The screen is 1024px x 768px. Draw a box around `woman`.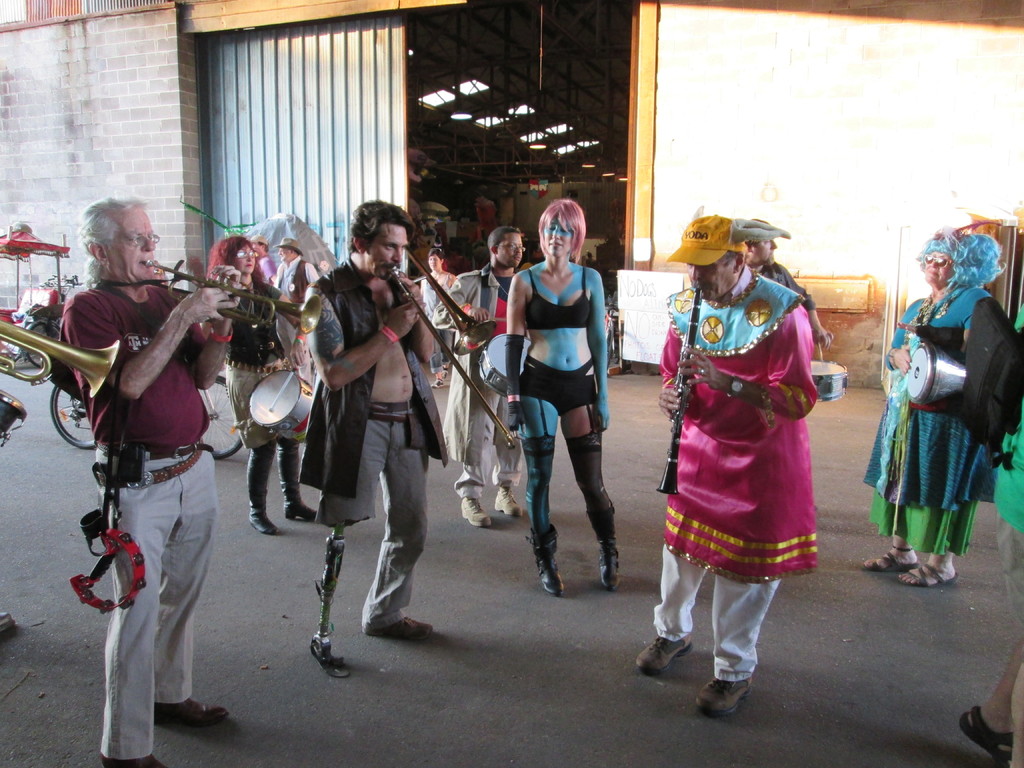
415/244/456/390.
